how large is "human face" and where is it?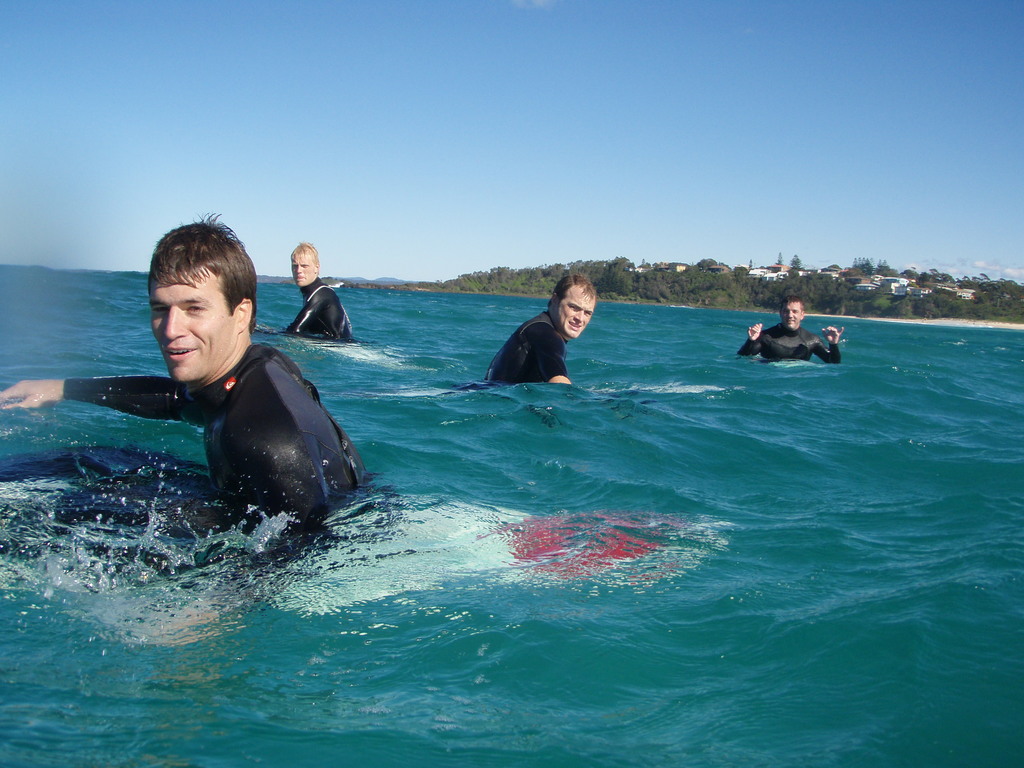
Bounding box: bbox(781, 303, 801, 327).
